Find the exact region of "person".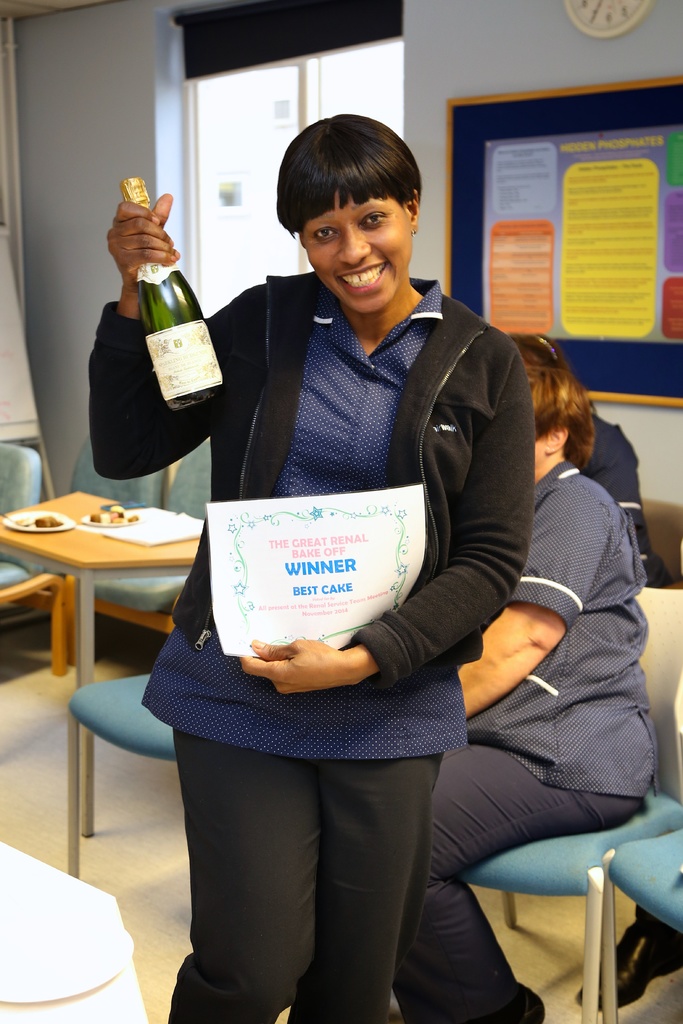
Exact region: {"left": 88, "top": 109, "right": 534, "bottom": 1023}.
